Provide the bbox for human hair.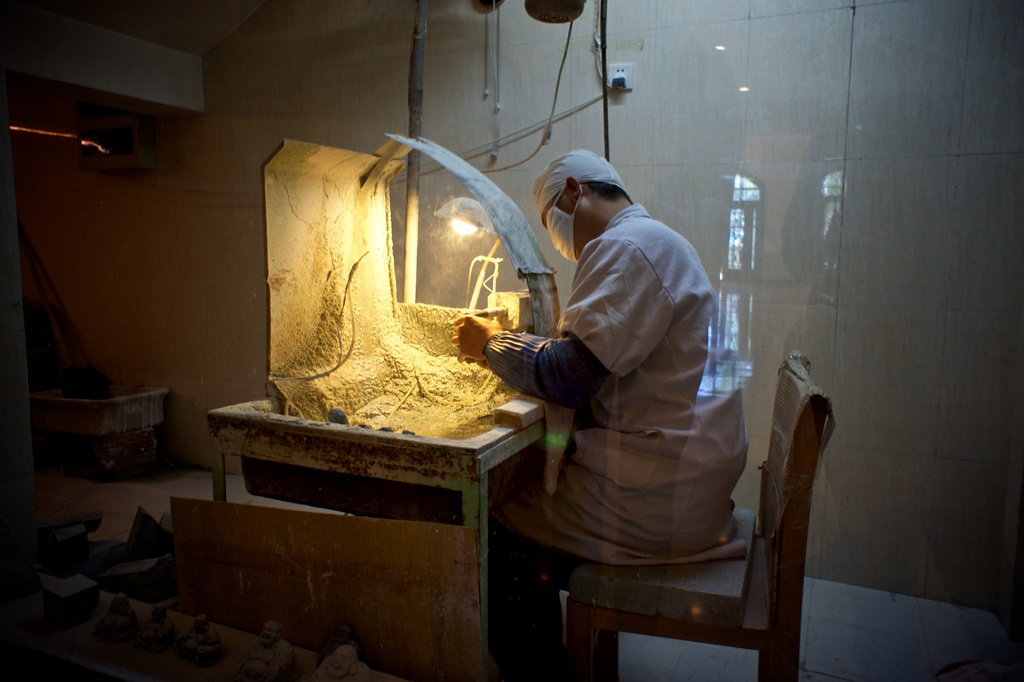
bbox(555, 178, 634, 205).
